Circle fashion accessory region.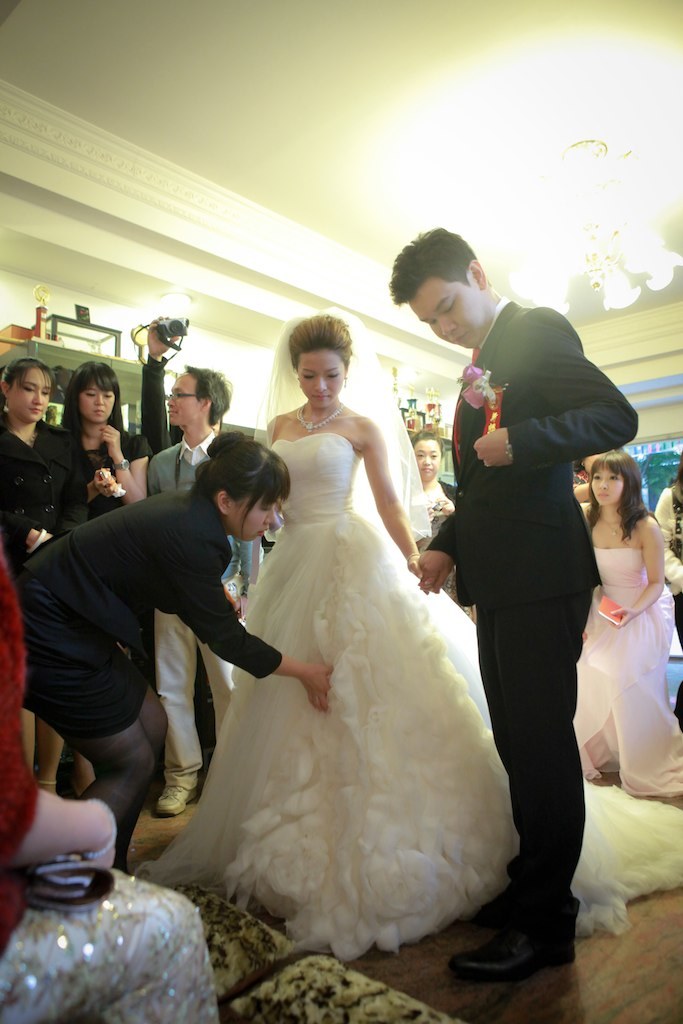
Region: 17, 430, 38, 446.
